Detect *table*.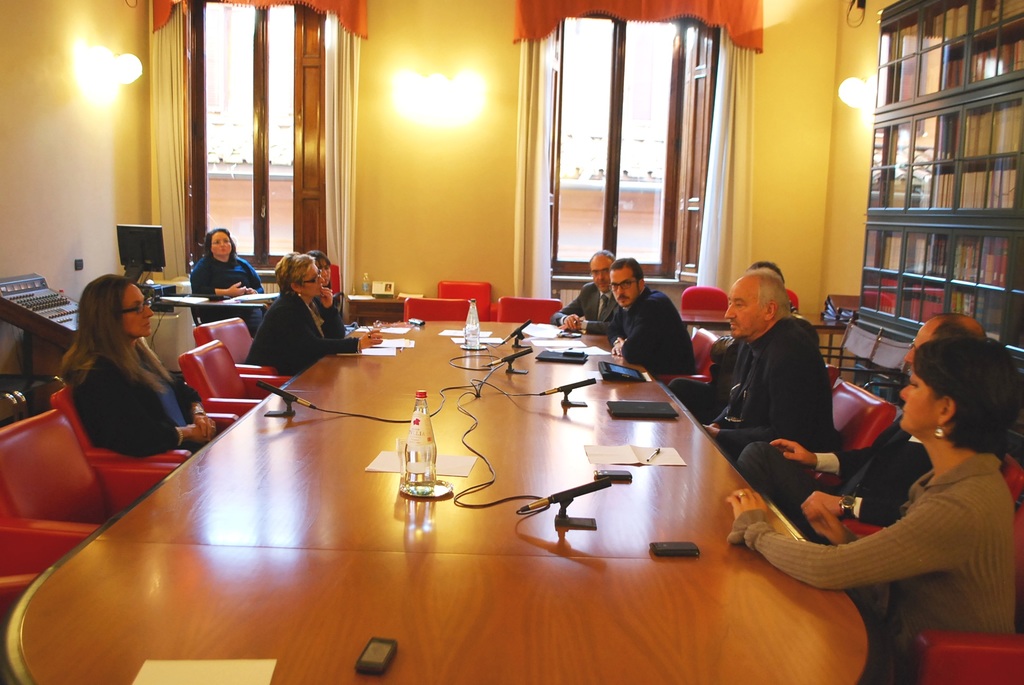
Detected at [0,320,872,683].
